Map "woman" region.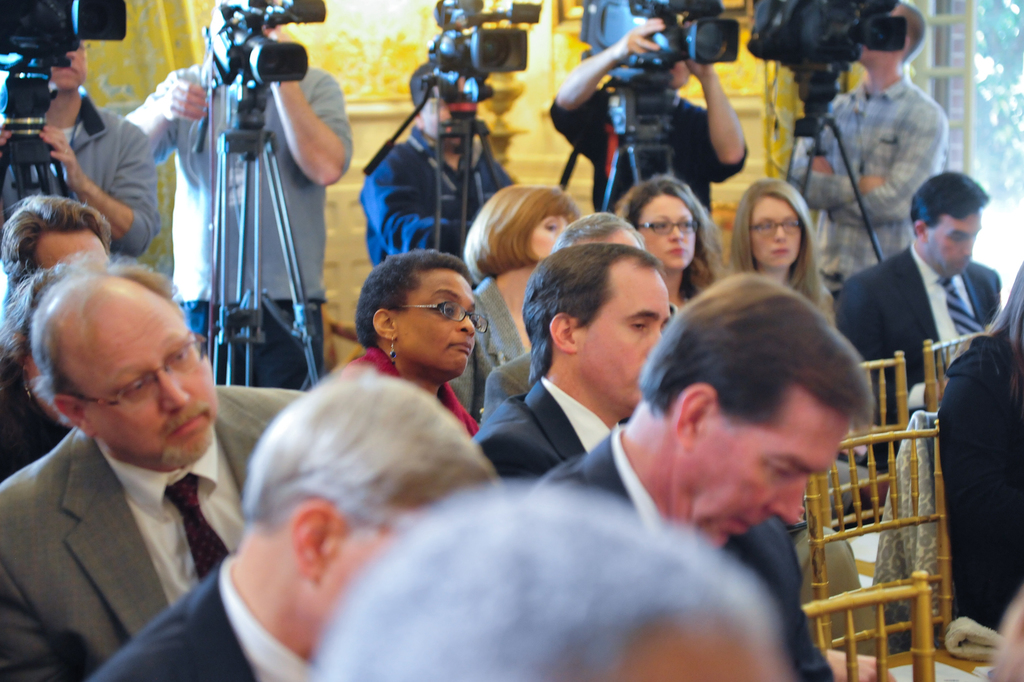
Mapped to {"left": 342, "top": 247, "right": 486, "bottom": 434}.
